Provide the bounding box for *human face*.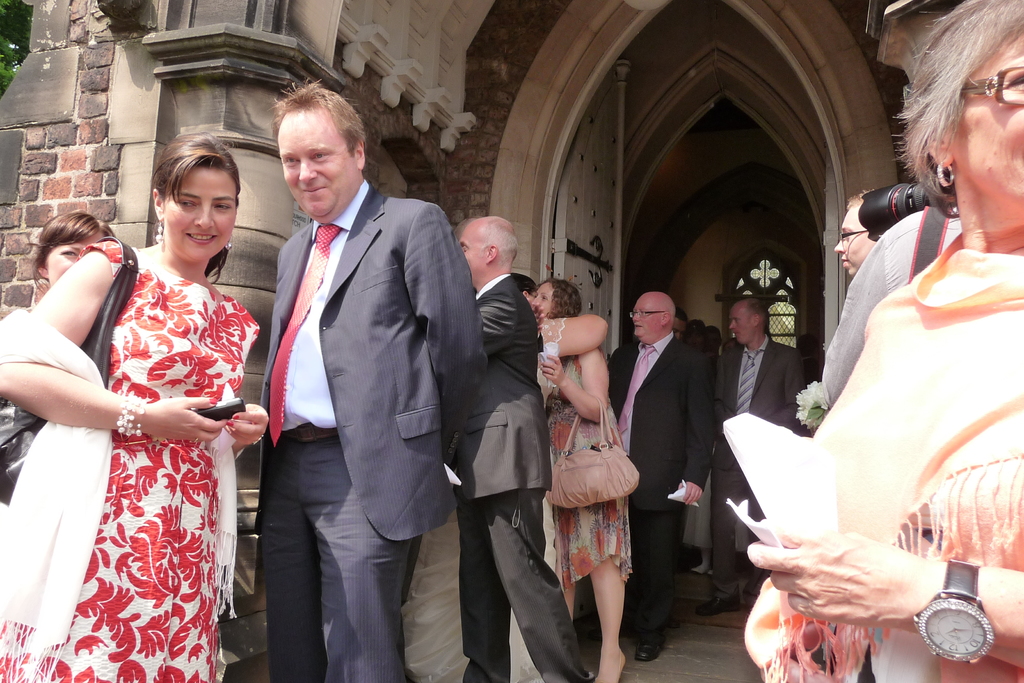
(left=47, top=233, right=84, bottom=286).
